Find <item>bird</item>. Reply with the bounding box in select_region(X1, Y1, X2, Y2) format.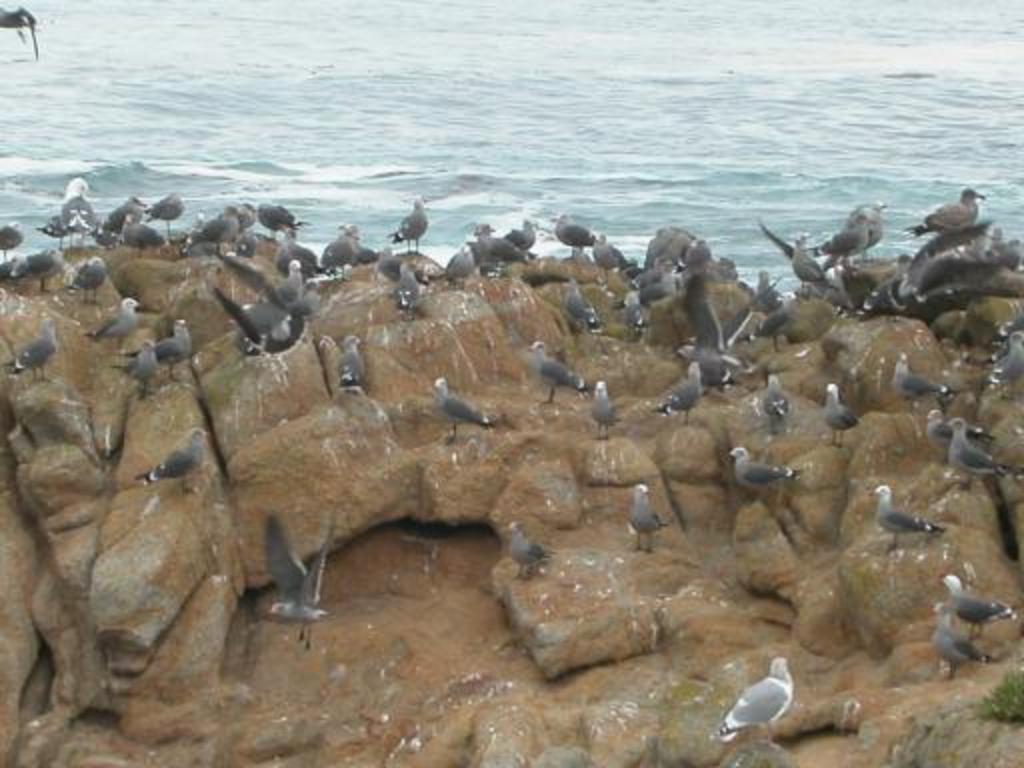
select_region(0, 218, 26, 262).
